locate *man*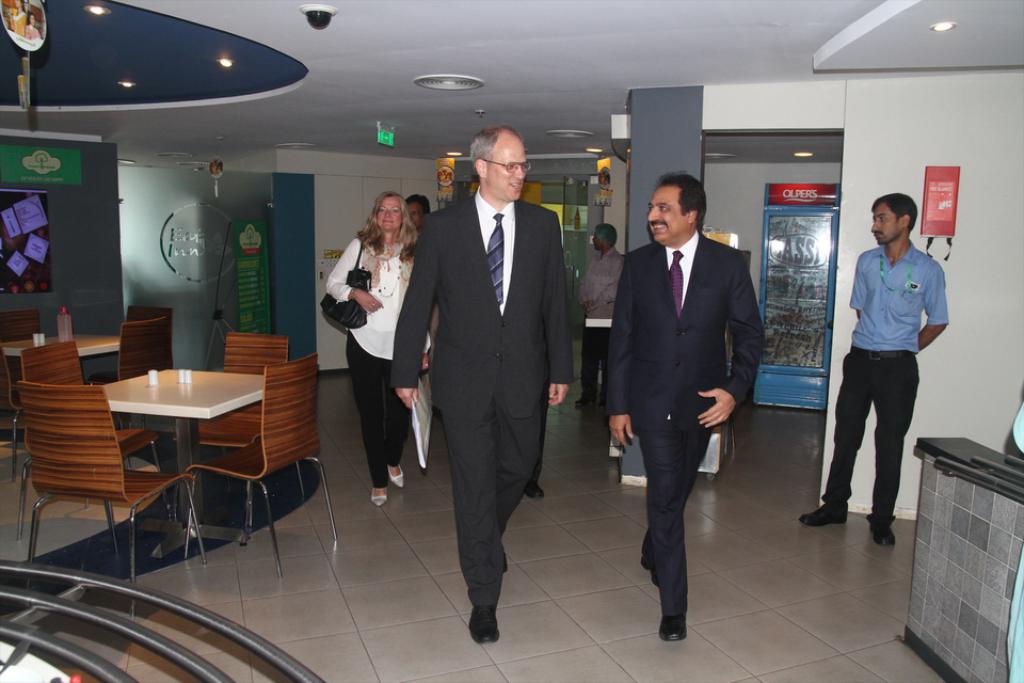
(821, 182, 949, 553)
